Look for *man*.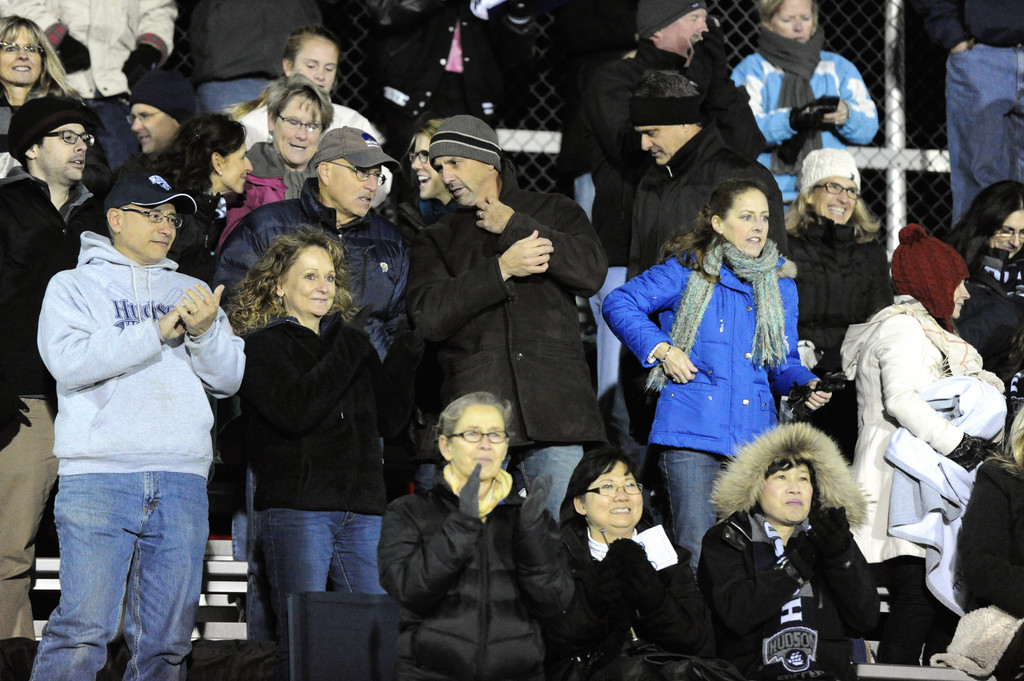
Found: region(408, 113, 610, 527).
